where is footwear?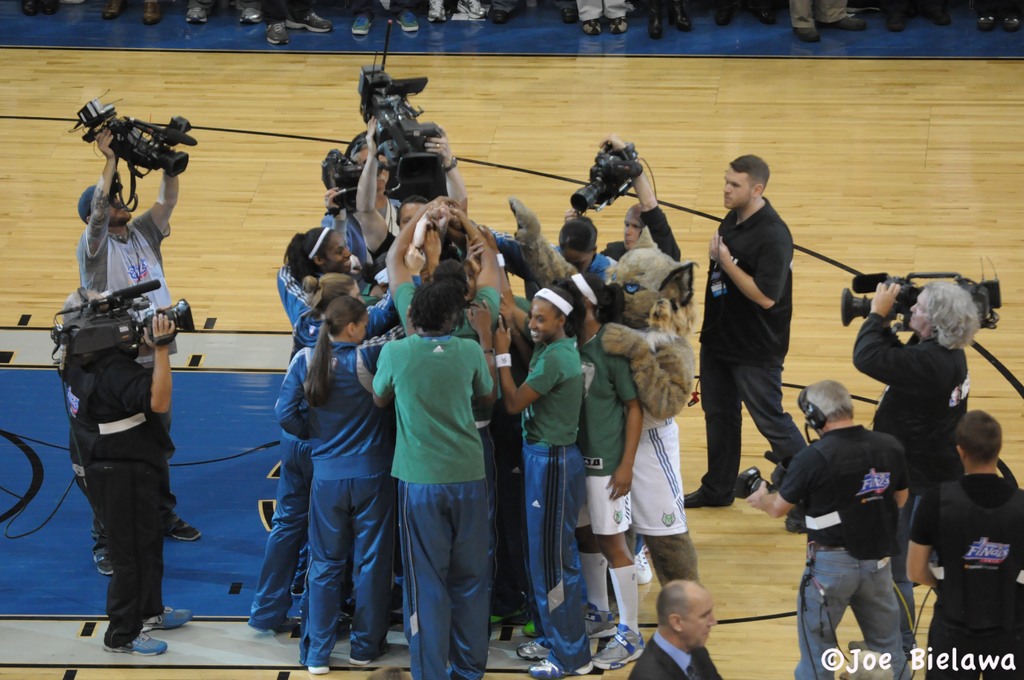
crop(396, 11, 422, 32).
